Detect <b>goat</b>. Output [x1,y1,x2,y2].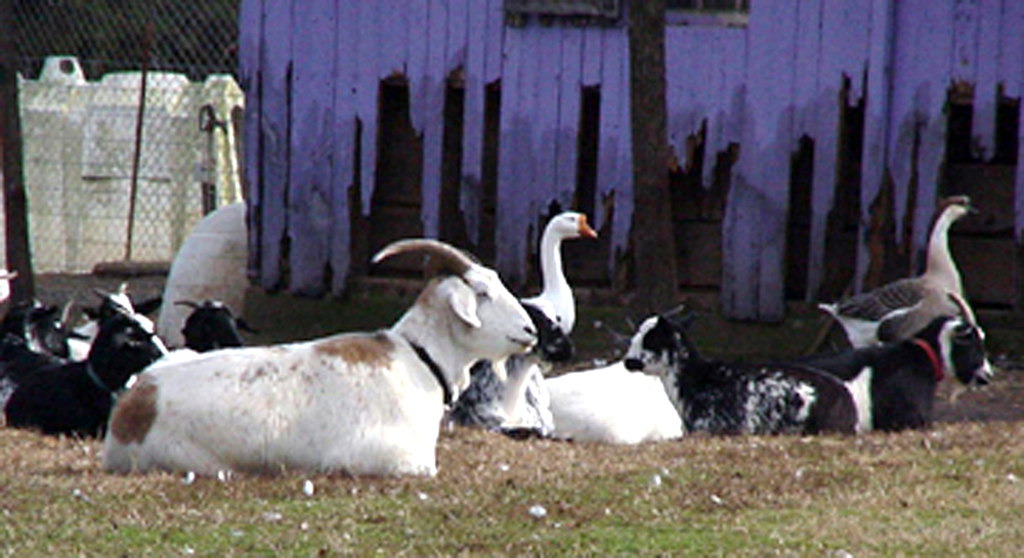
[448,301,570,445].
